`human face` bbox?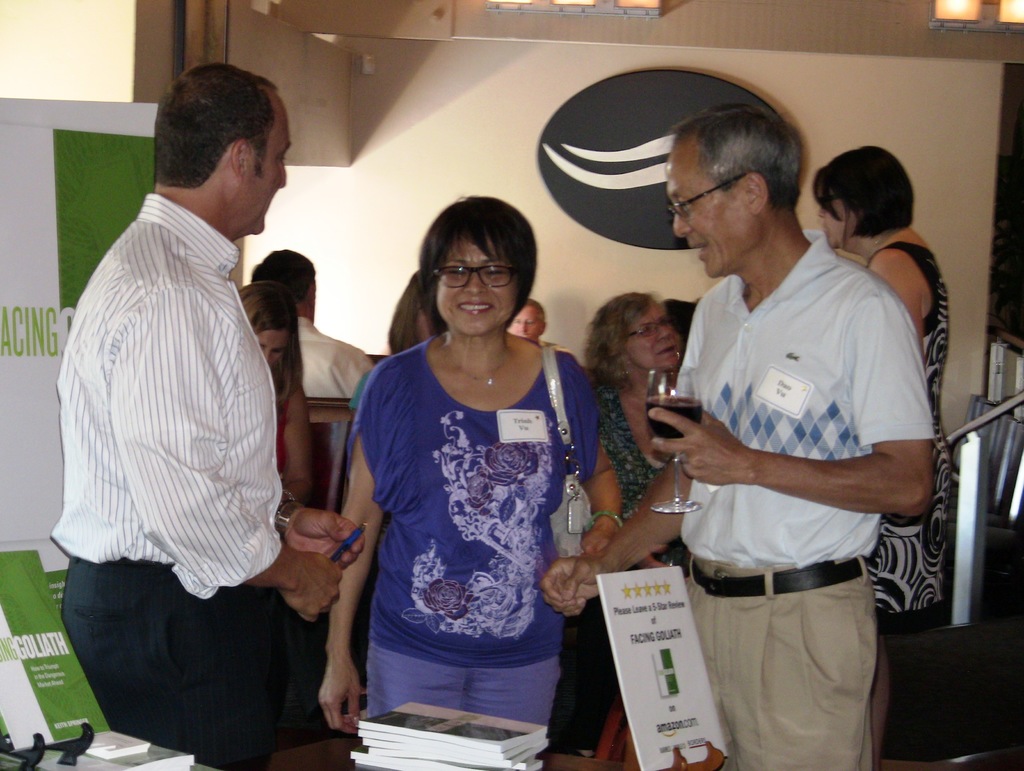
Rect(247, 318, 295, 372)
